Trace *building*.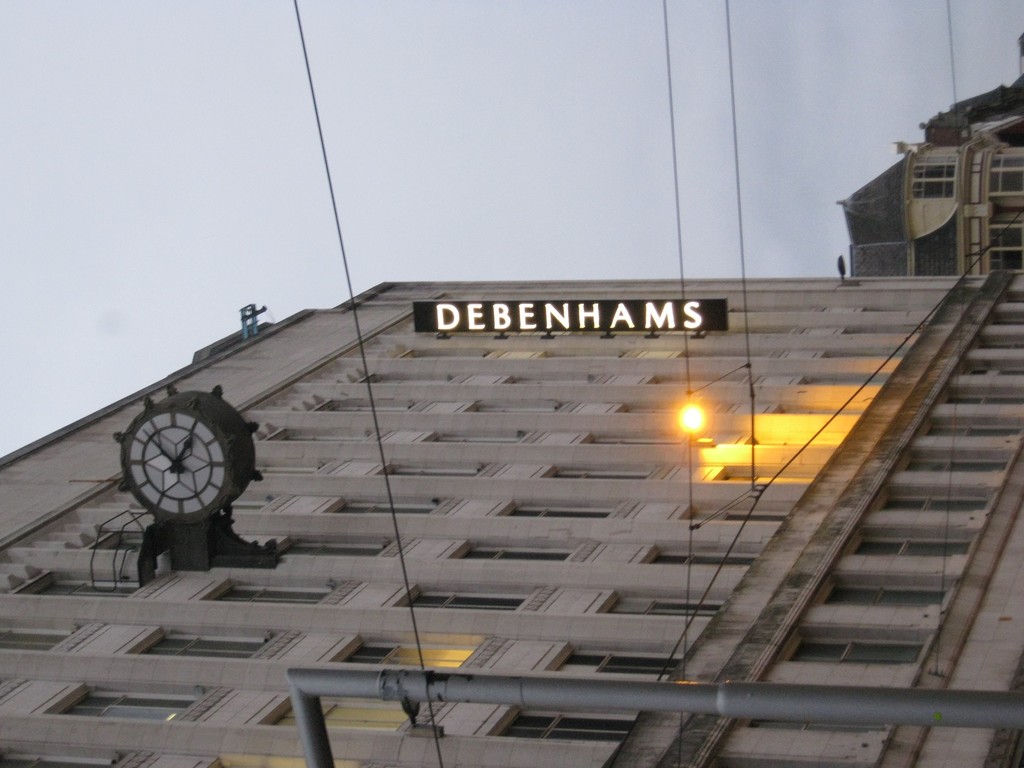
Traced to <box>831,115,1023,285</box>.
